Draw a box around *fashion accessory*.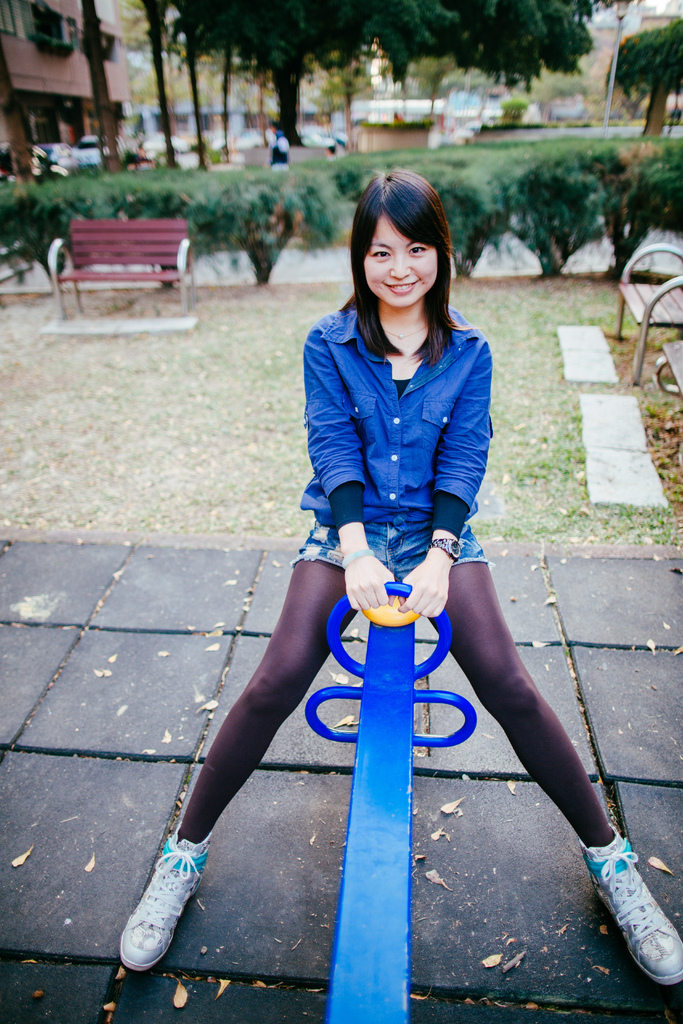
Rect(380, 319, 436, 348).
